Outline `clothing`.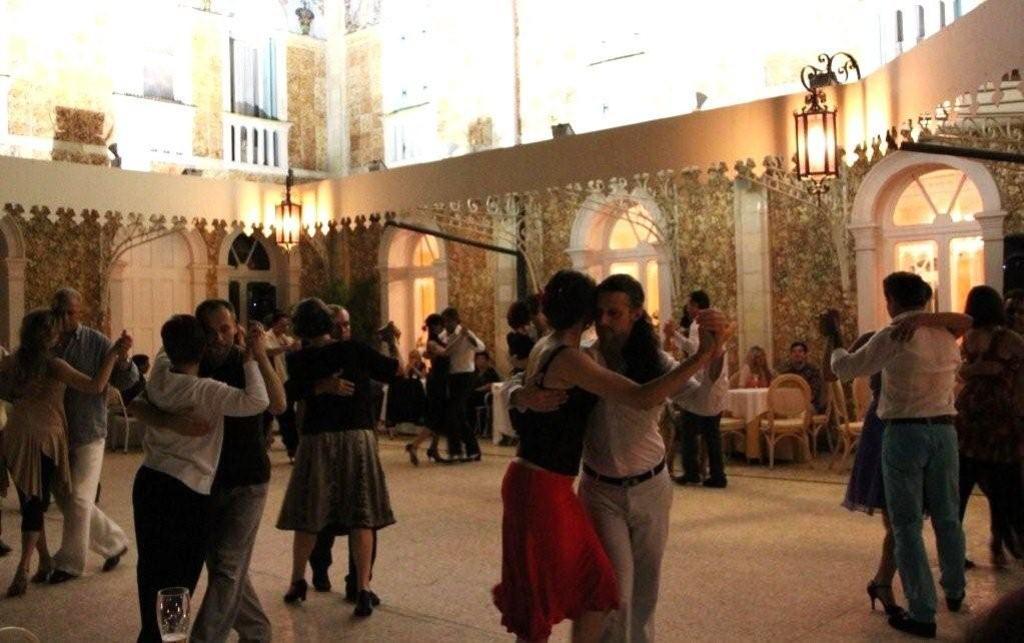
Outline: 497,325,627,642.
